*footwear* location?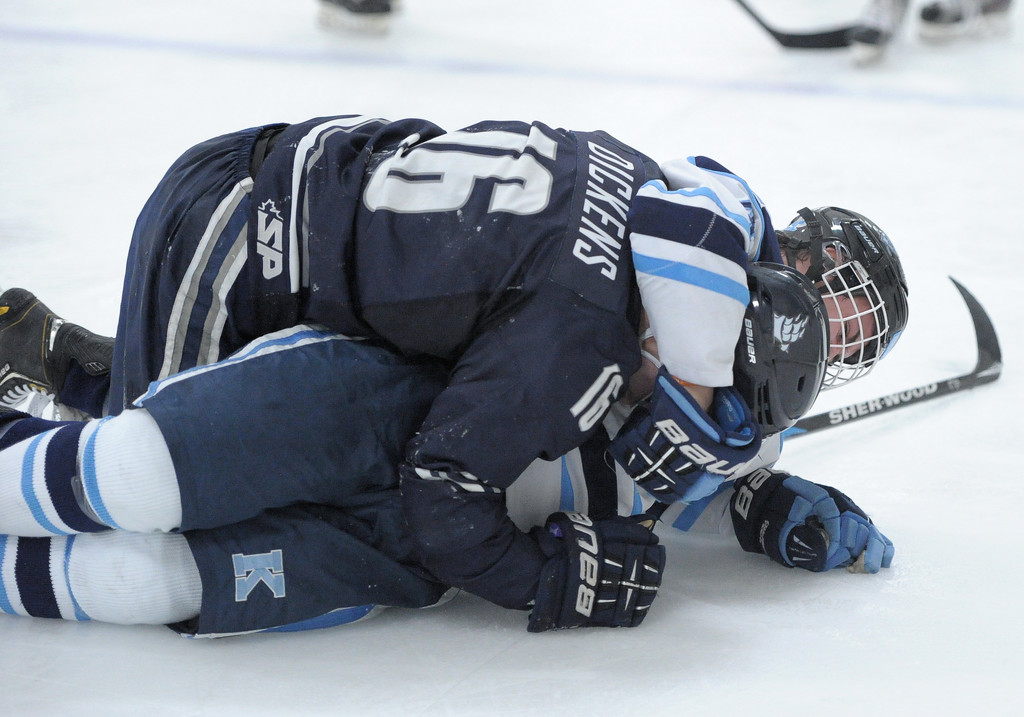
bbox=[0, 276, 119, 412]
